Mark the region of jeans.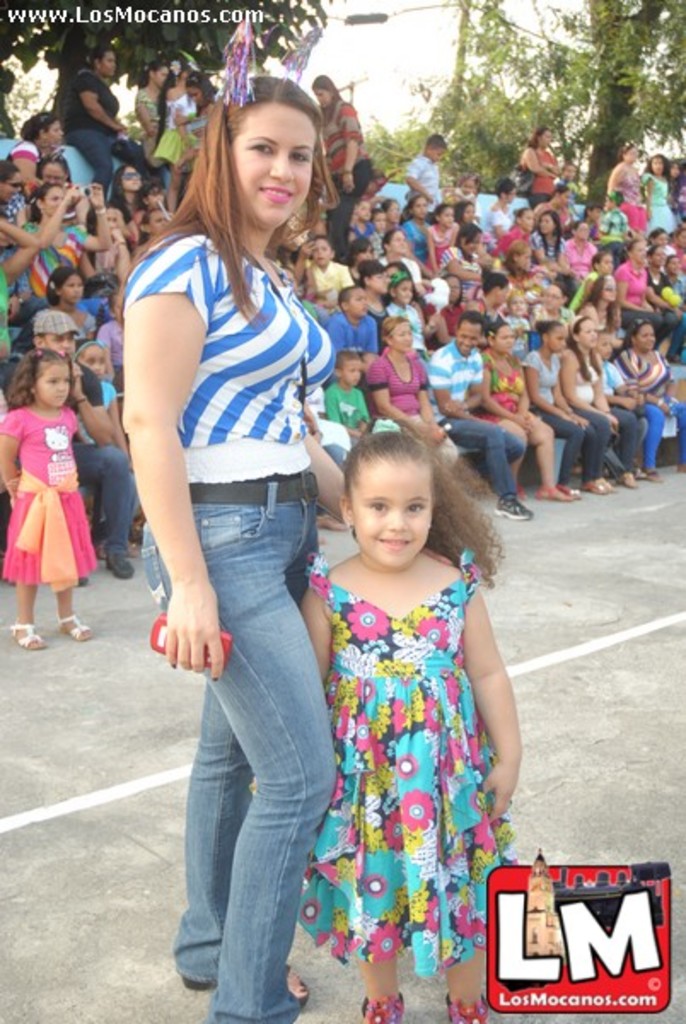
Region: {"x1": 447, "y1": 415, "x2": 524, "y2": 497}.
